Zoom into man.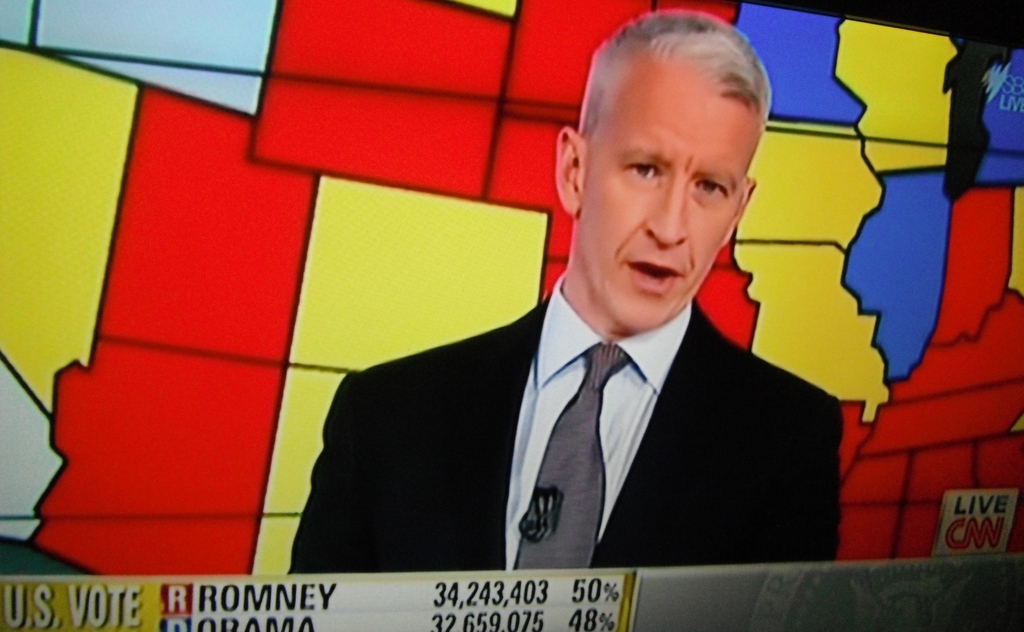
Zoom target: {"left": 291, "top": 9, "right": 844, "bottom": 572}.
